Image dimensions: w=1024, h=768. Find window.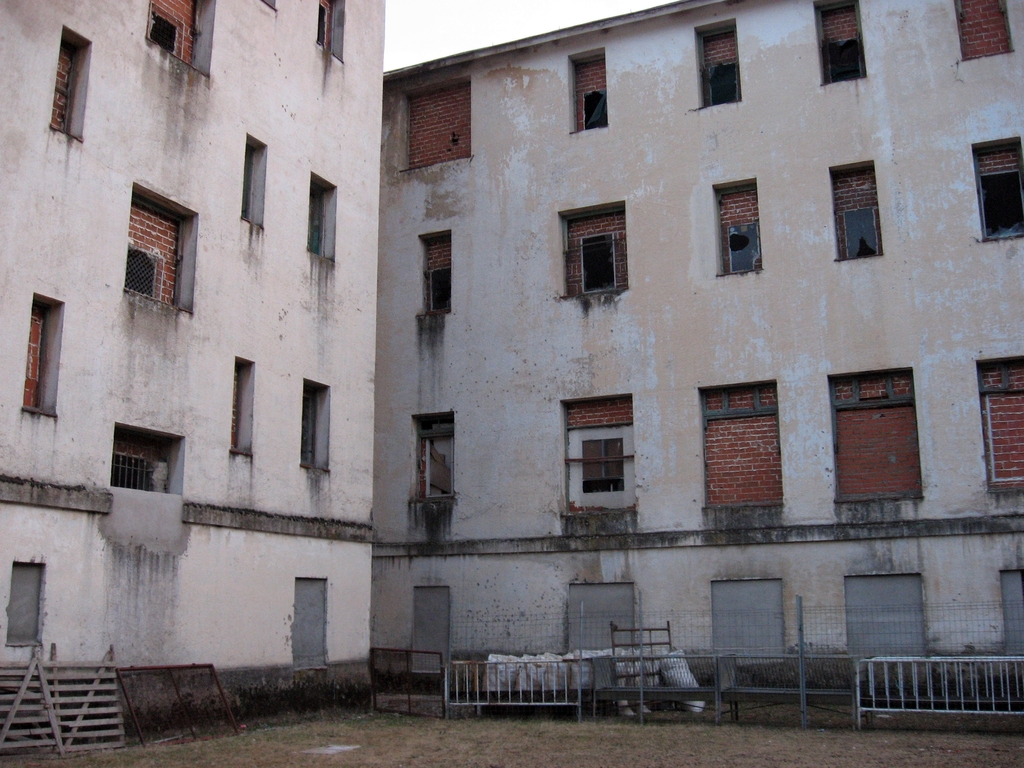
[979, 358, 1023, 483].
